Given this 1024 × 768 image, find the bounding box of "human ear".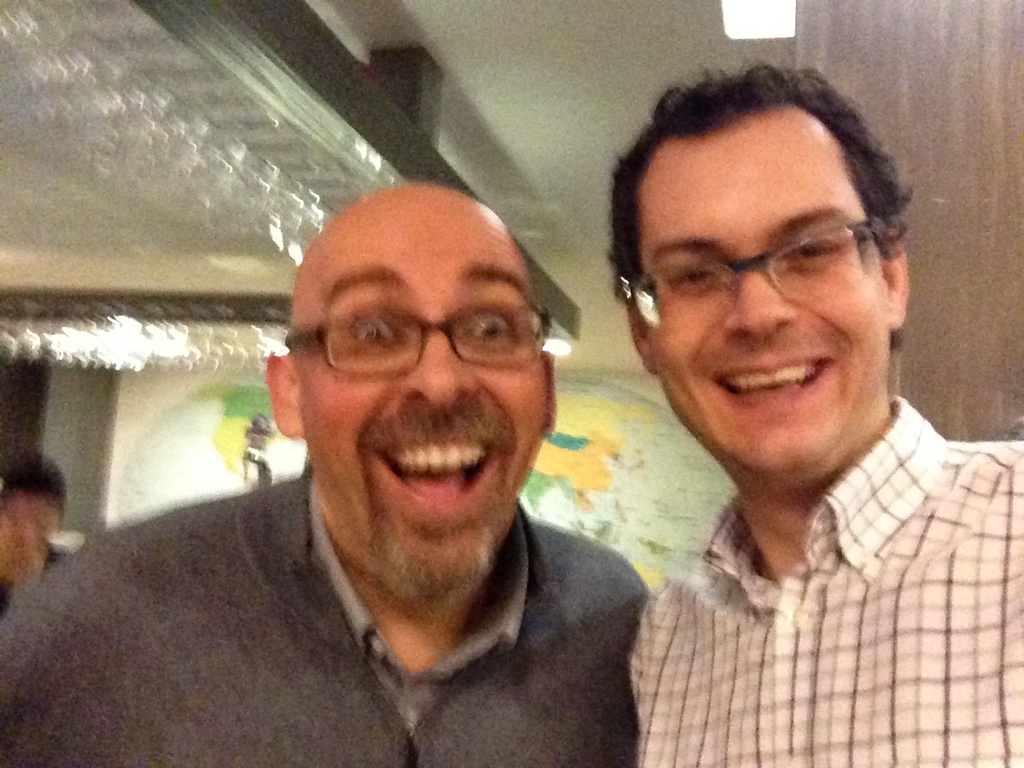
<box>265,356,297,434</box>.
